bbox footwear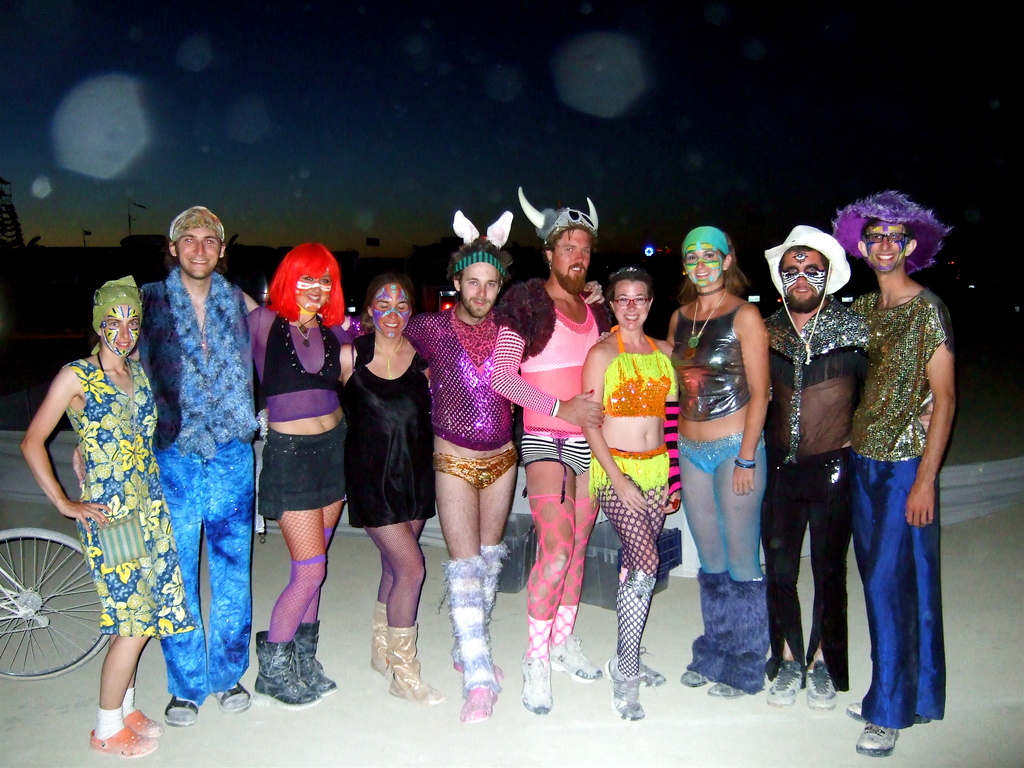
rect(435, 553, 499, 718)
